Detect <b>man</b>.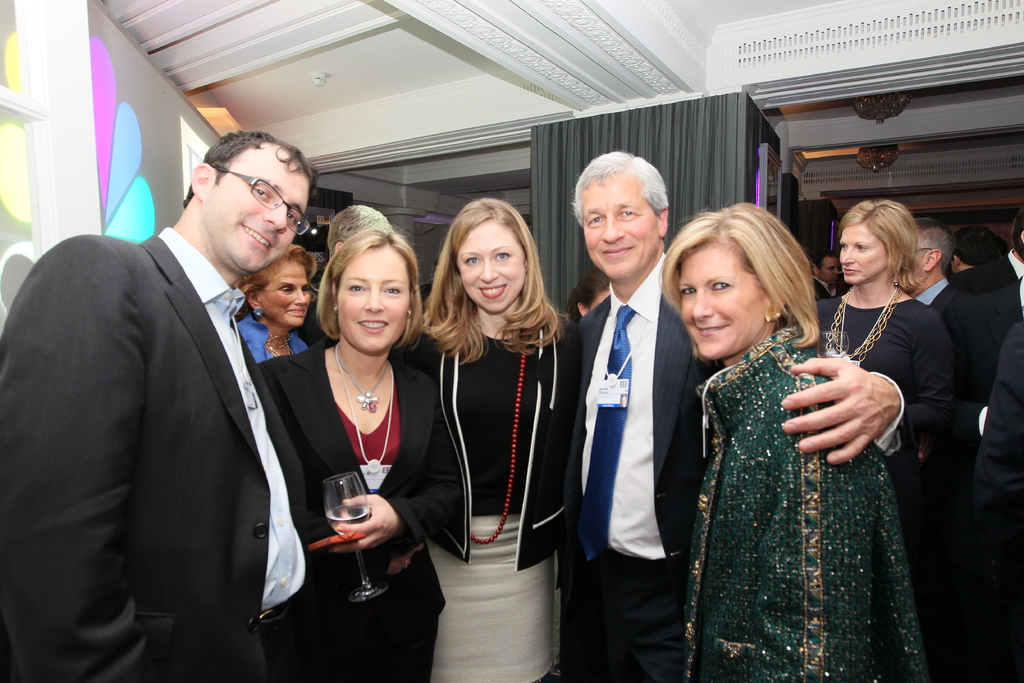
Detected at 902,219,951,304.
